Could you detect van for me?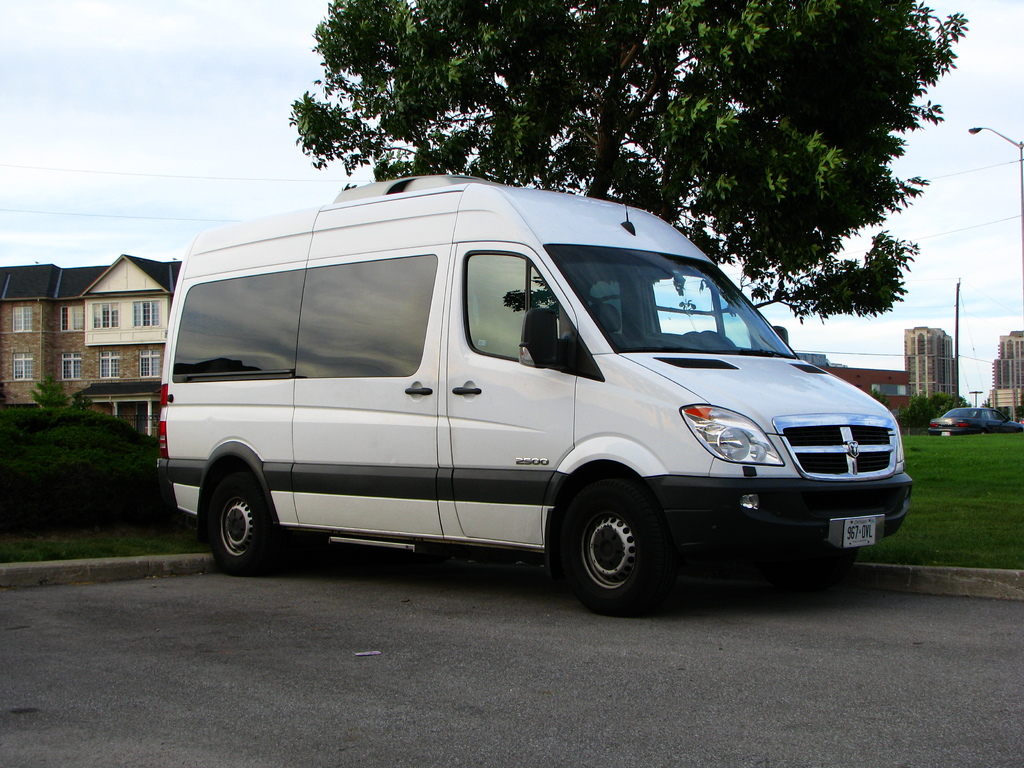
Detection result: region(158, 175, 915, 617).
